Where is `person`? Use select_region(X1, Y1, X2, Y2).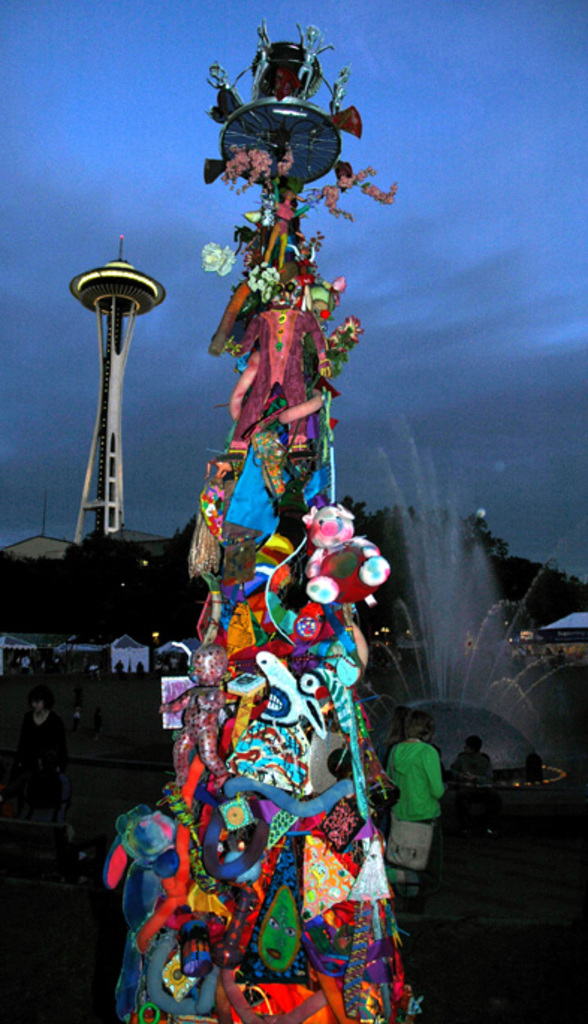
select_region(452, 726, 491, 787).
